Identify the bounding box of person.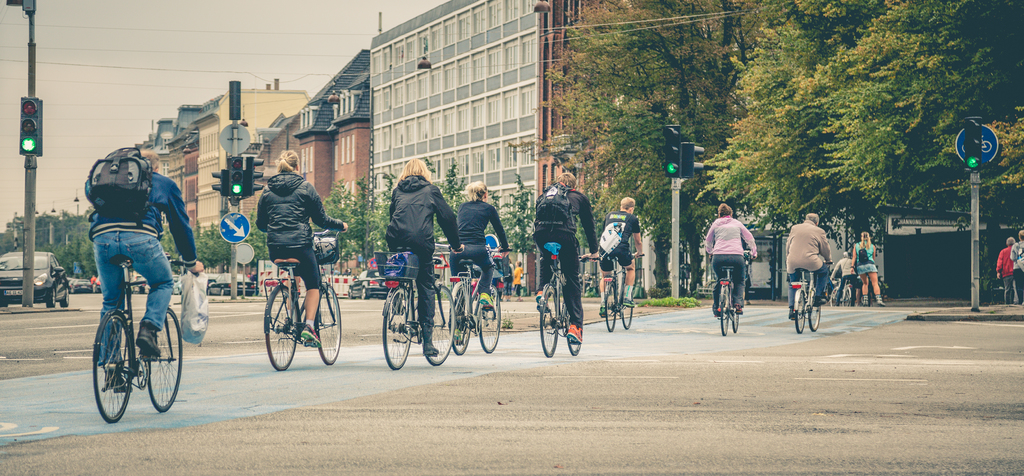
crop(531, 169, 596, 344).
